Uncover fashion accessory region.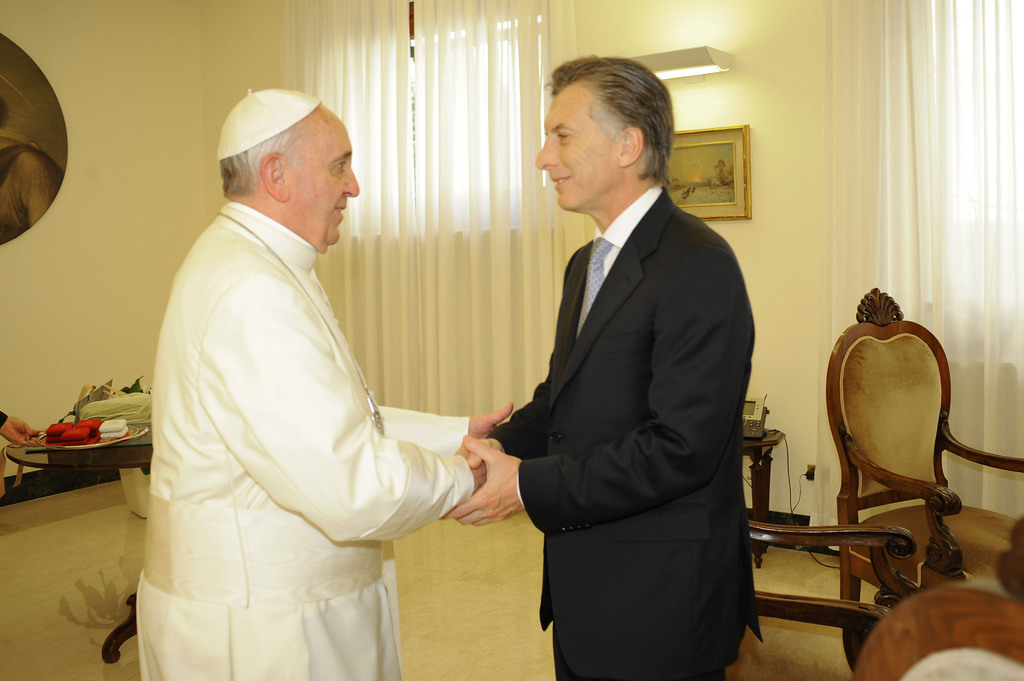
Uncovered: 576, 237, 615, 344.
